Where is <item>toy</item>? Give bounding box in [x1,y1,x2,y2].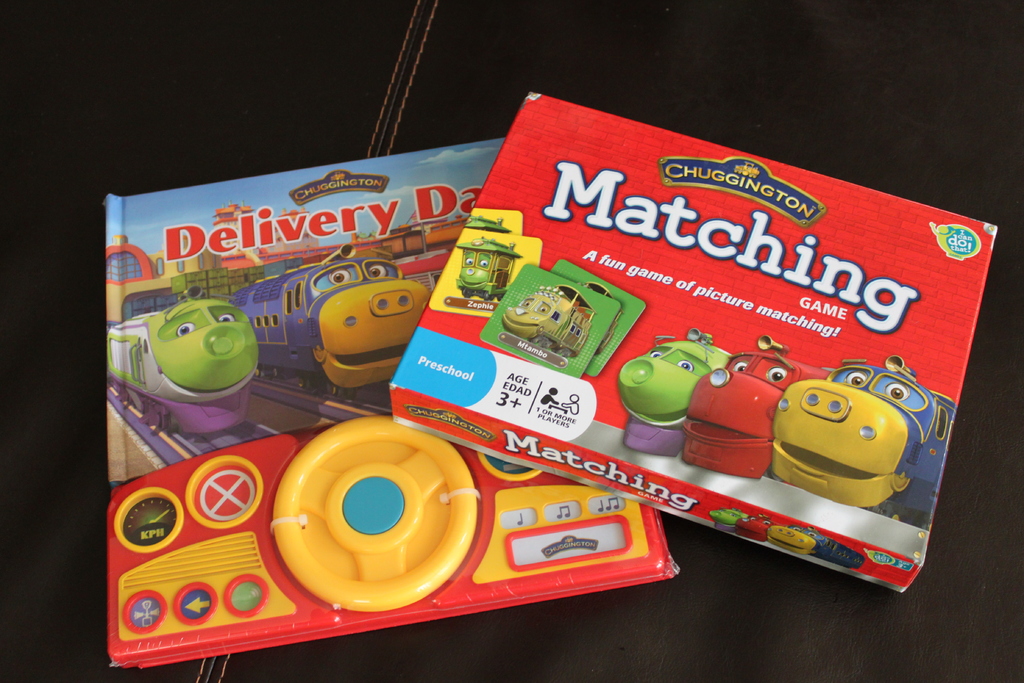
[684,332,829,478].
